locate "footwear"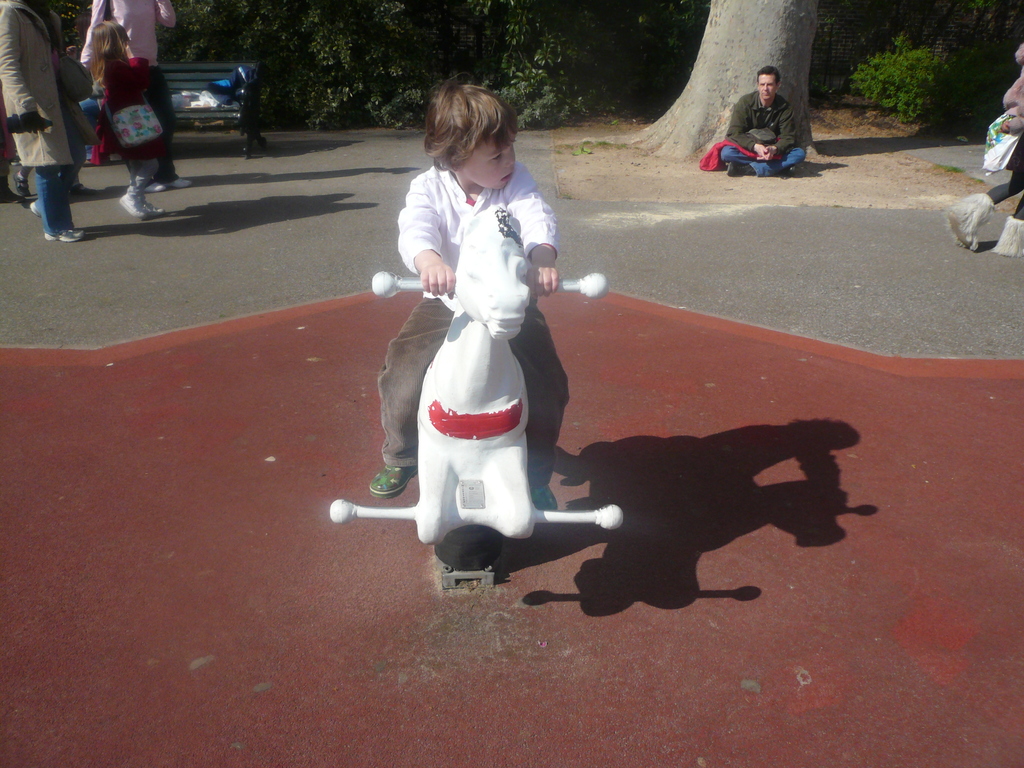
left=367, top=462, right=419, bottom=497
